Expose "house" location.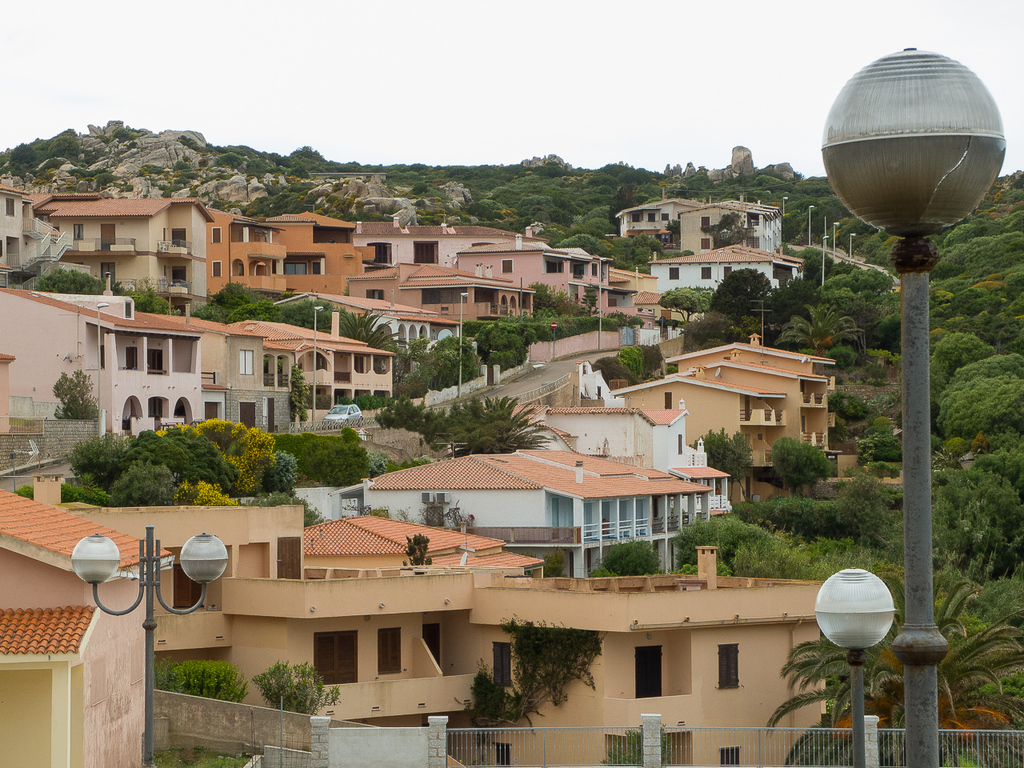
Exposed at (449, 532, 841, 767).
